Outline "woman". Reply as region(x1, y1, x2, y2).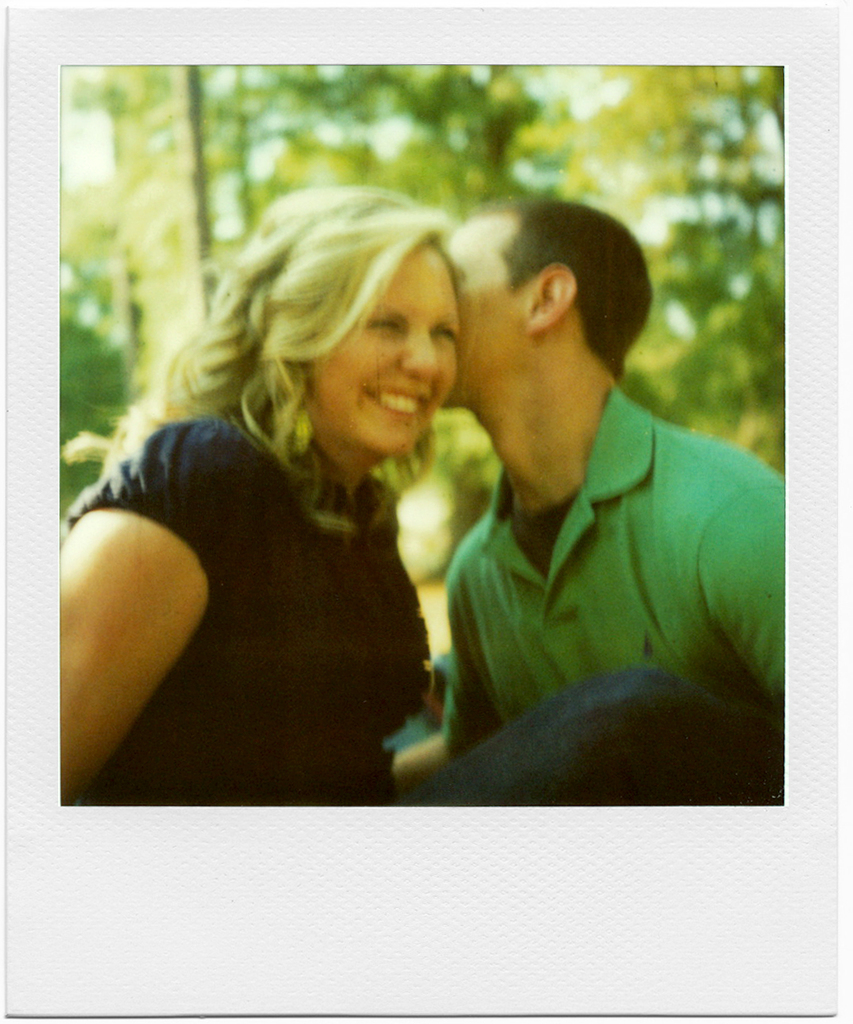
region(62, 200, 471, 808).
